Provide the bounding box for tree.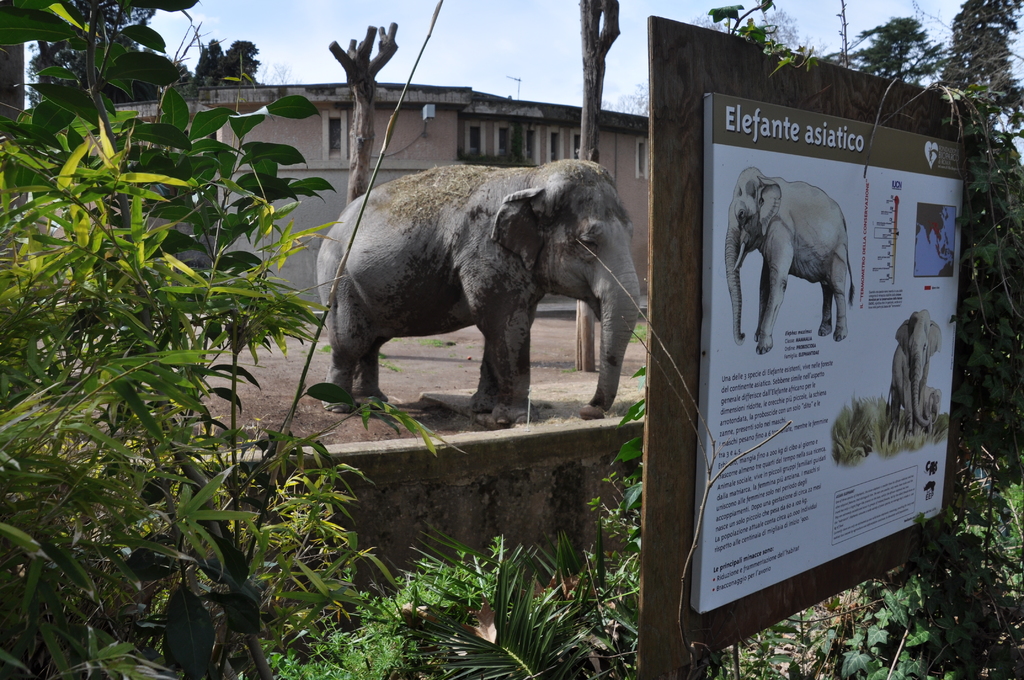
box(0, 0, 464, 679).
